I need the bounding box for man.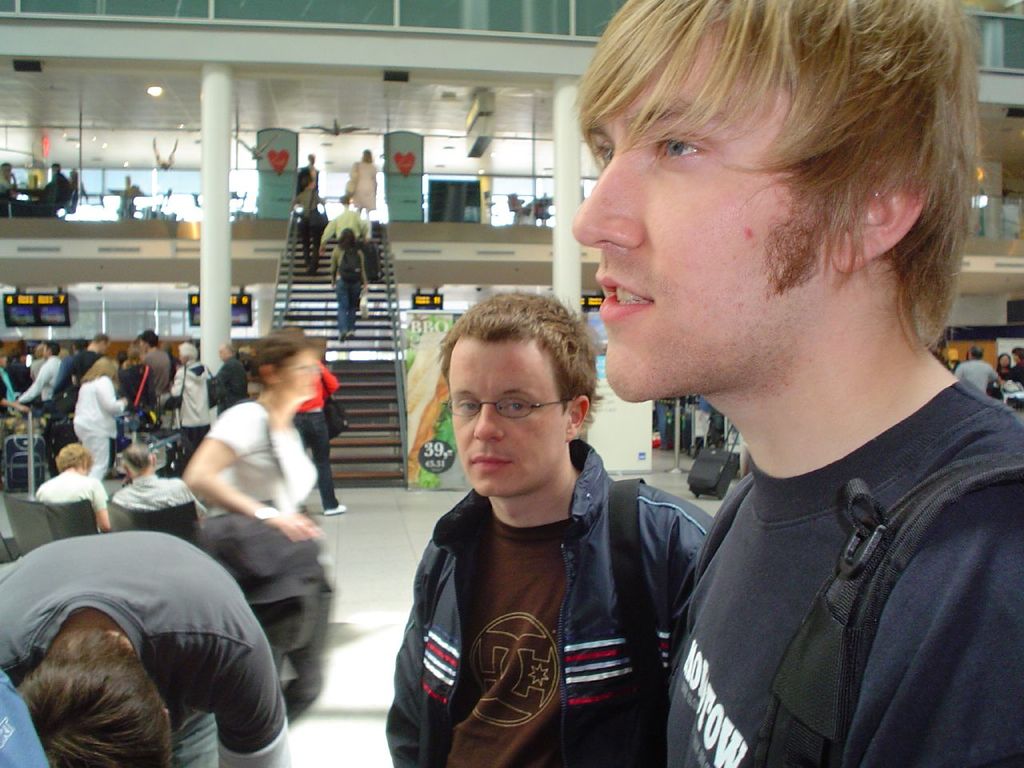
Here it is: <bbox>64, 334, 112, 389</bbox>.
